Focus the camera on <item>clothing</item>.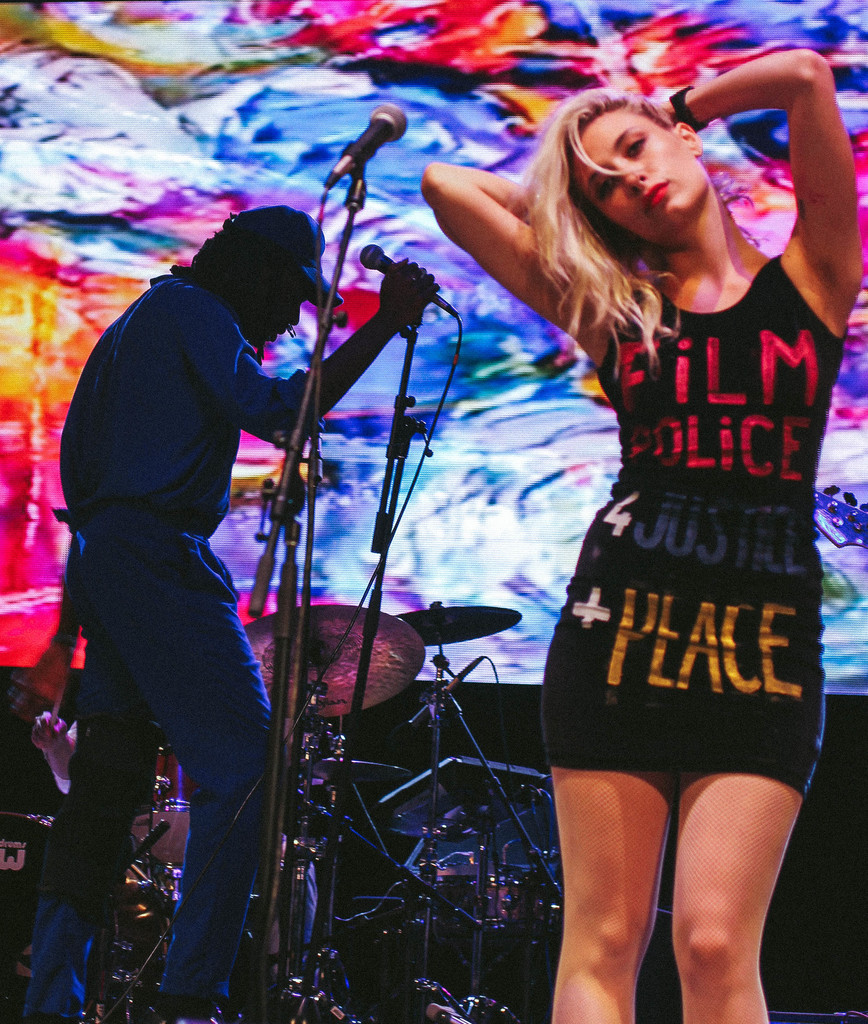
Focus region: bbox=(538, 253, 849, 810).
